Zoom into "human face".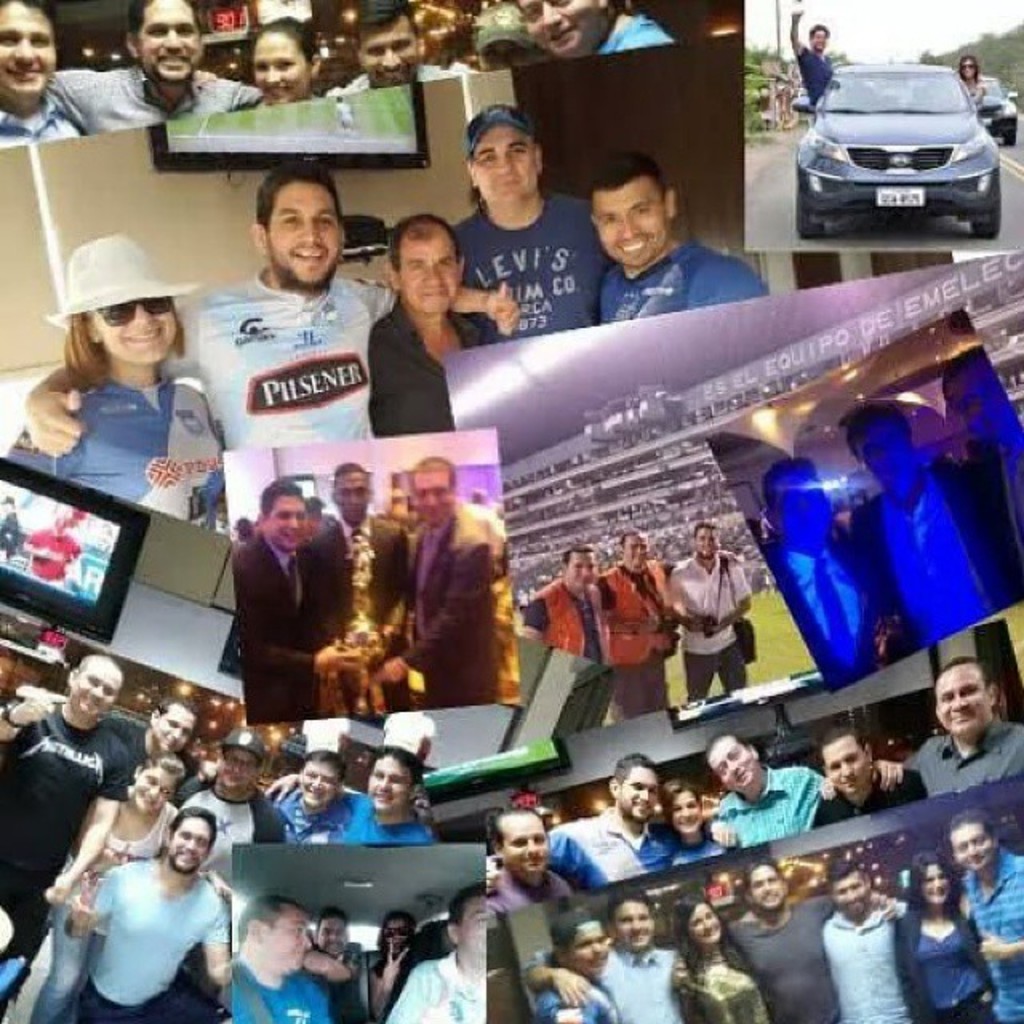
Zoom target: [x1=266, y1=494, x2=306, y2=549].
